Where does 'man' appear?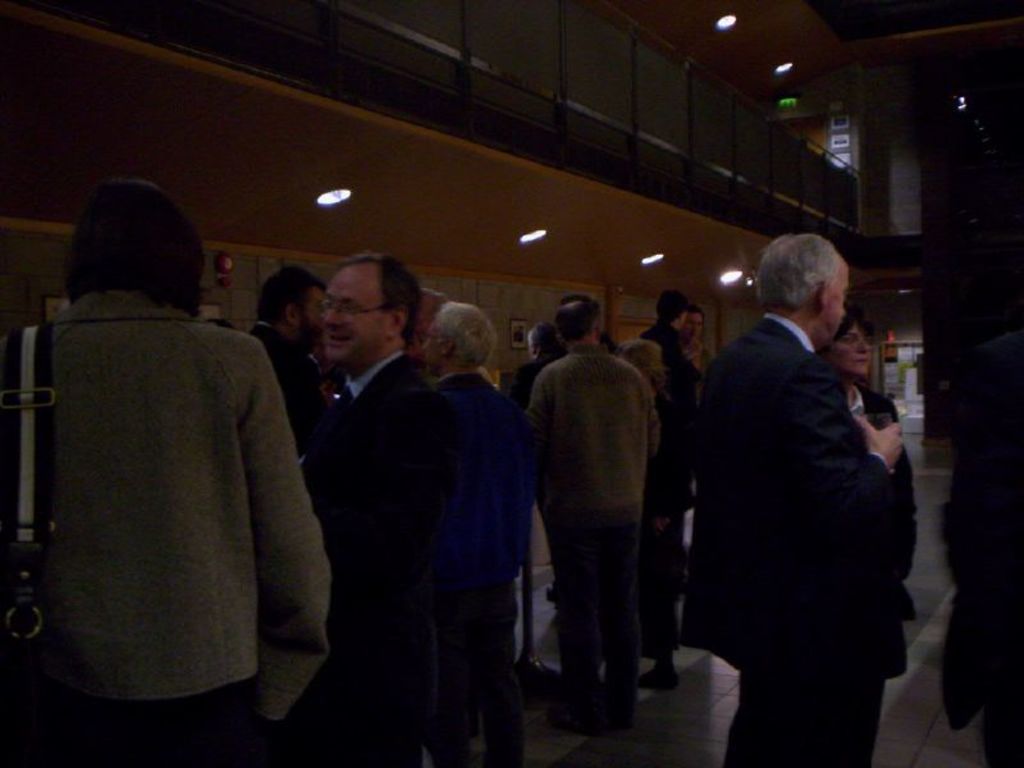
Appears at {"left": 671, "top": 204, "right": 934, "bottom": 767}.
